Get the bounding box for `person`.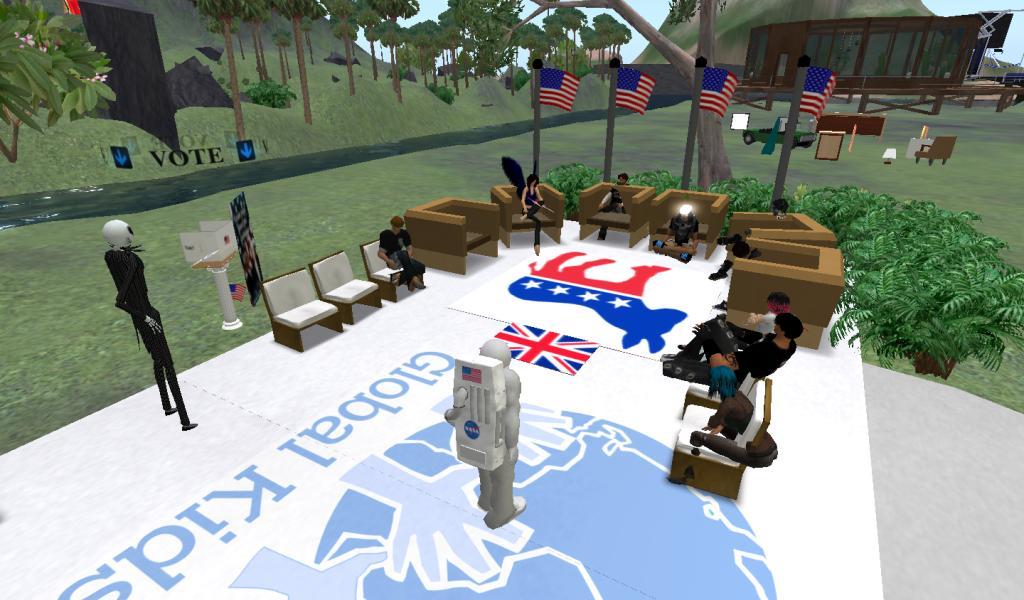
471 338 531 530.
